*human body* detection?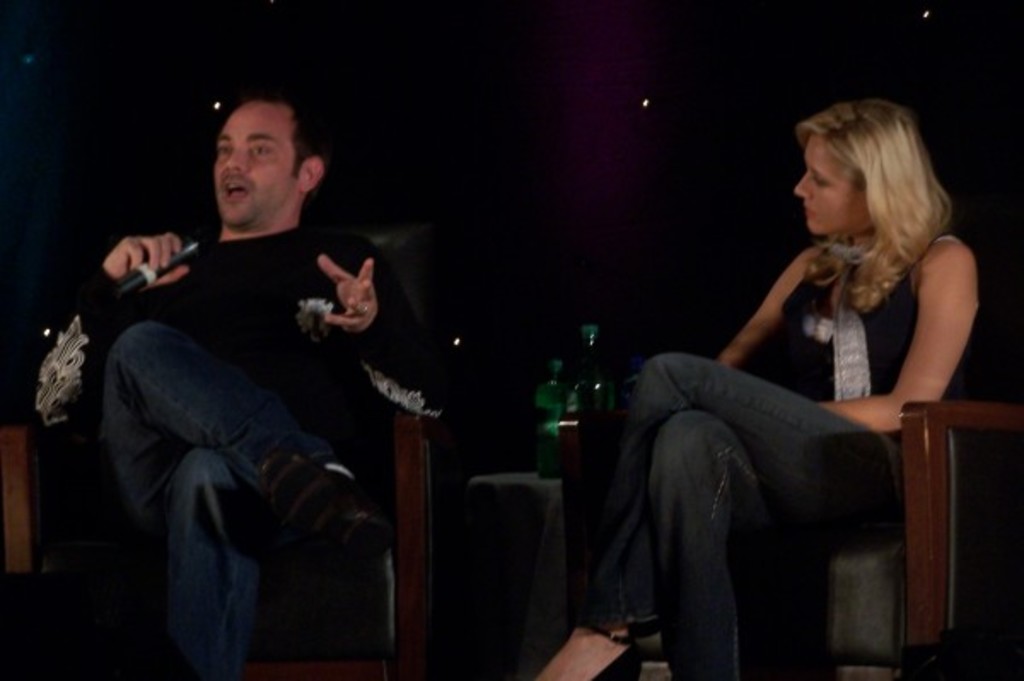
(539, 85, 983, 679)
